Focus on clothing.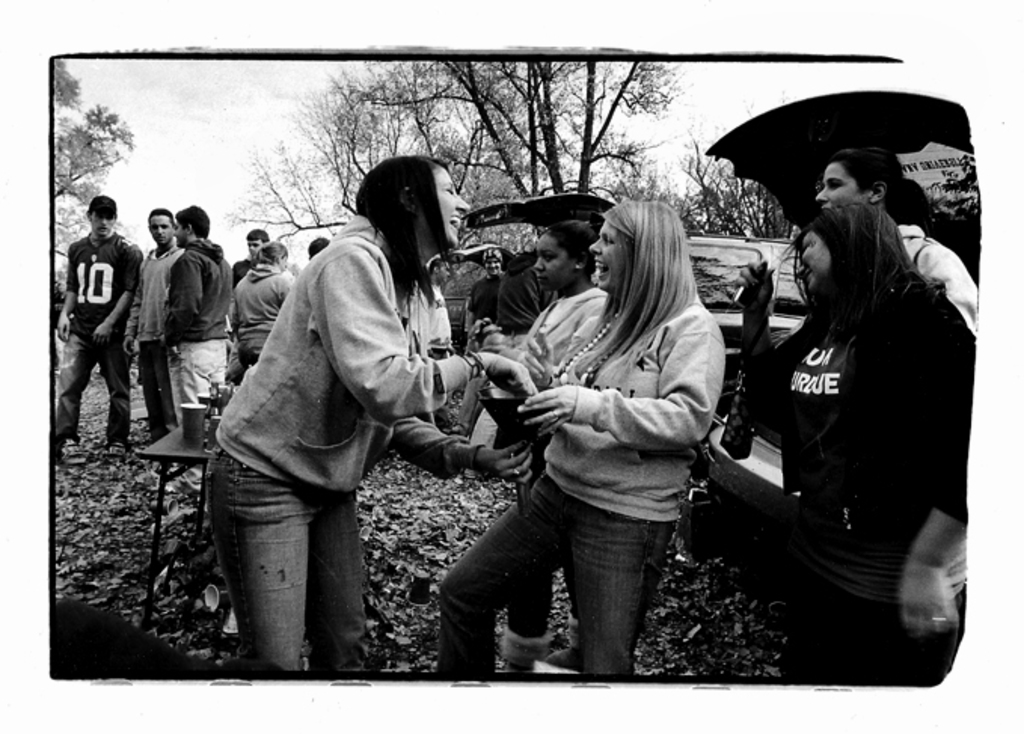
Focused at <bbox>161, 235, 235, 427</bbox>.
